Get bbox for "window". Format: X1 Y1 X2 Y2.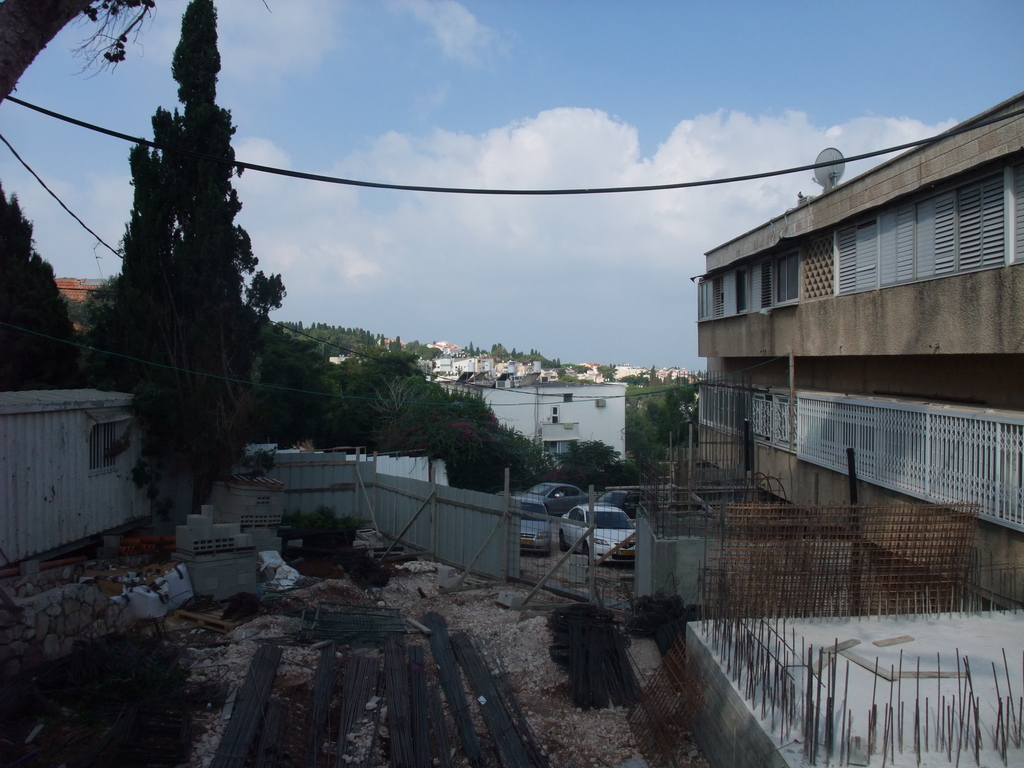
829 154 1023 297.
